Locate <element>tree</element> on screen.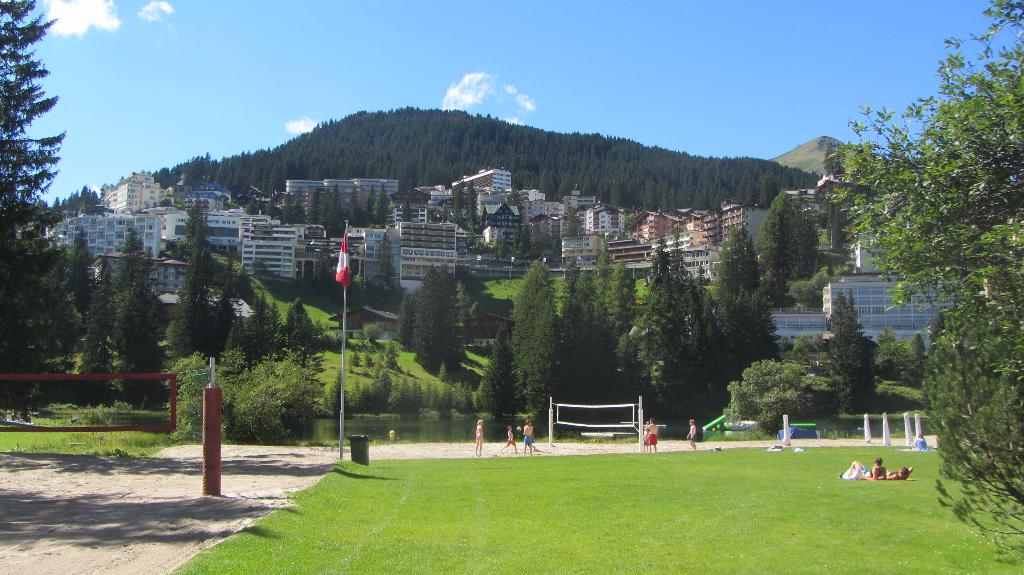
On screen at <region>246, 299, 278, 365</region>.
